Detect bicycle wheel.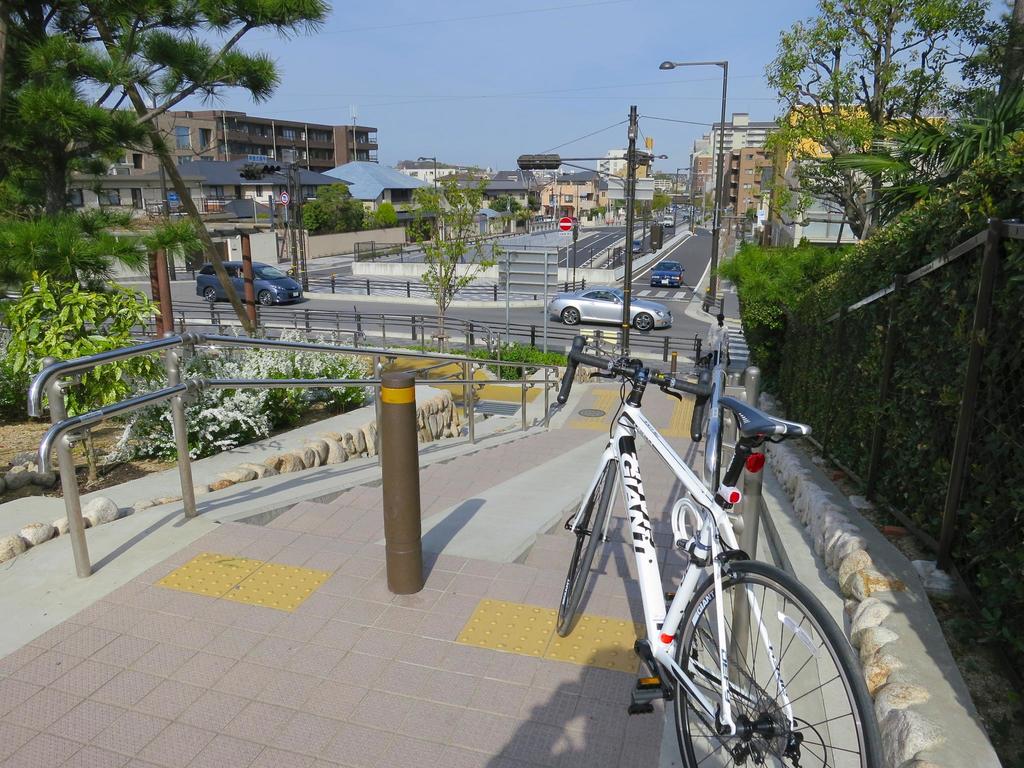
Detected at x1=559 y1=456 x2=619 y2=640.
